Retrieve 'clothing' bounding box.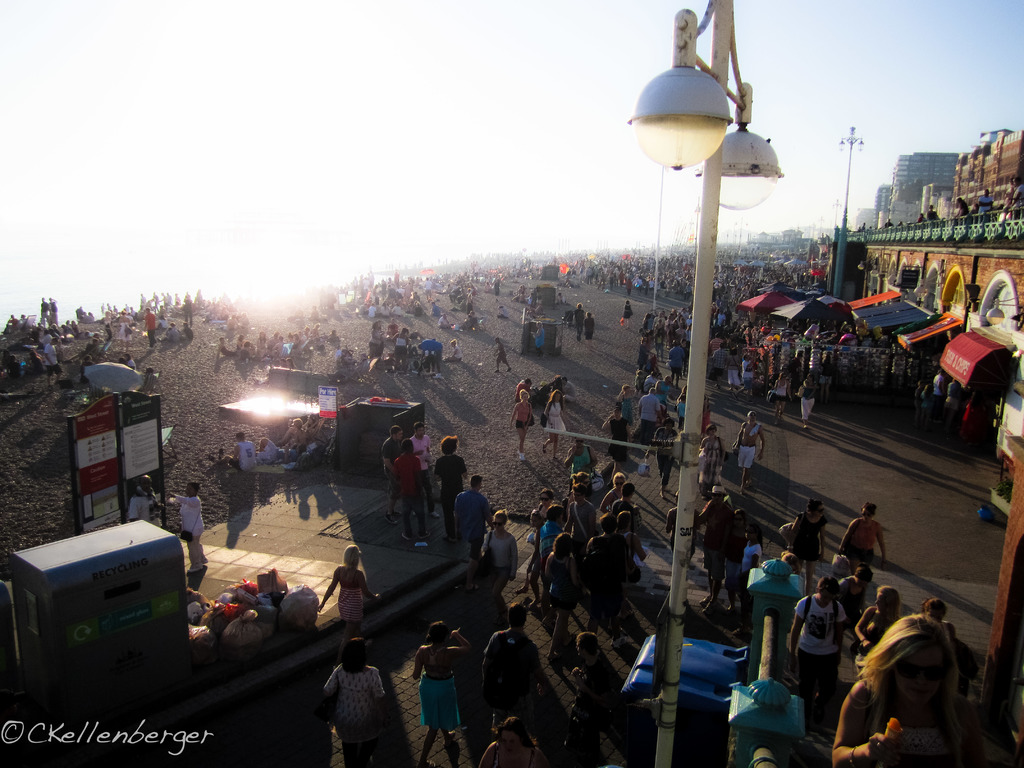
Bounding box: [left=739, top=422, right=761, bottom=441].
